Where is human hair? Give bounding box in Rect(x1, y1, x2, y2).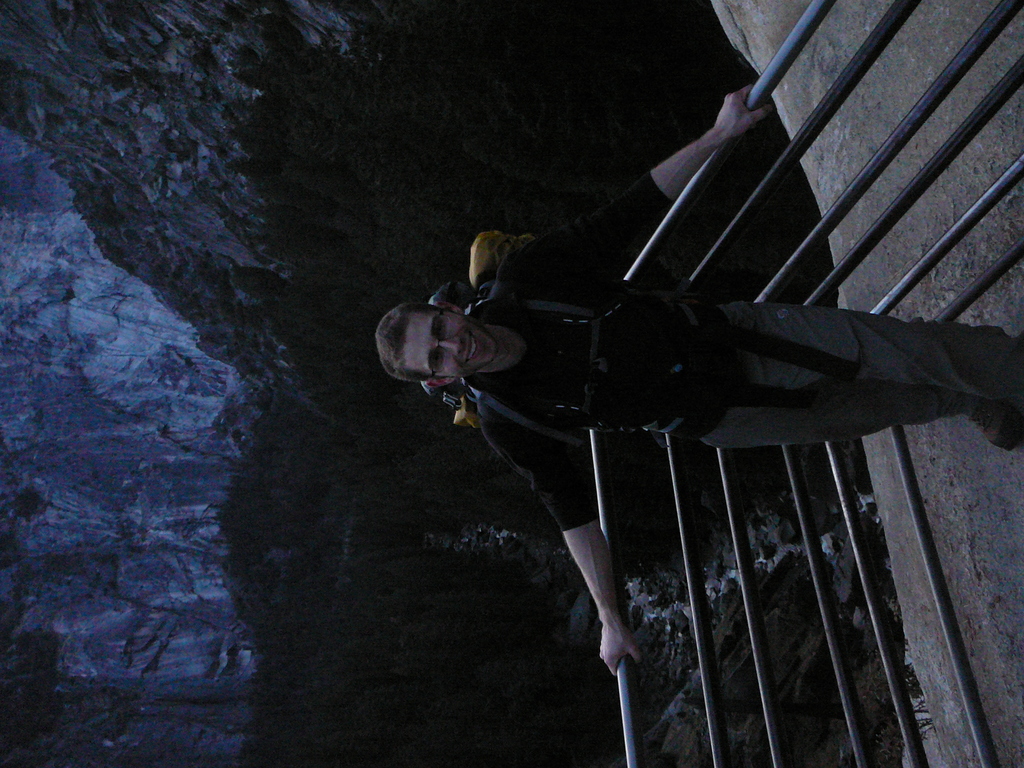
Rect(380, 313, 443, 381).
